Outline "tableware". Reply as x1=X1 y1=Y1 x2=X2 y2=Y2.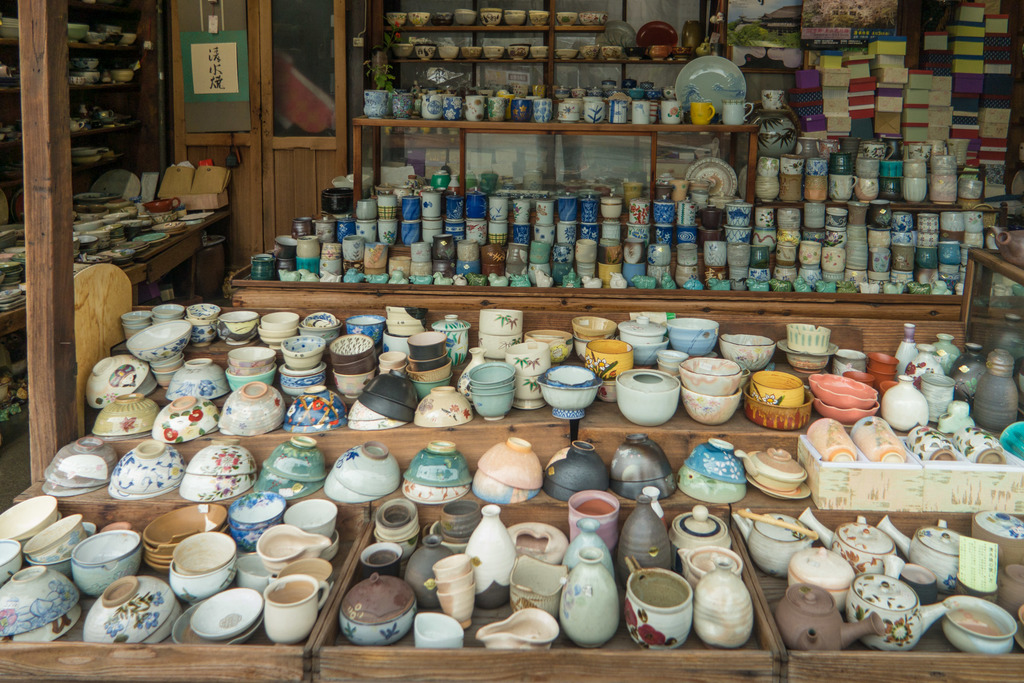
x1=186 y1=444 x2=256 y2=474.
